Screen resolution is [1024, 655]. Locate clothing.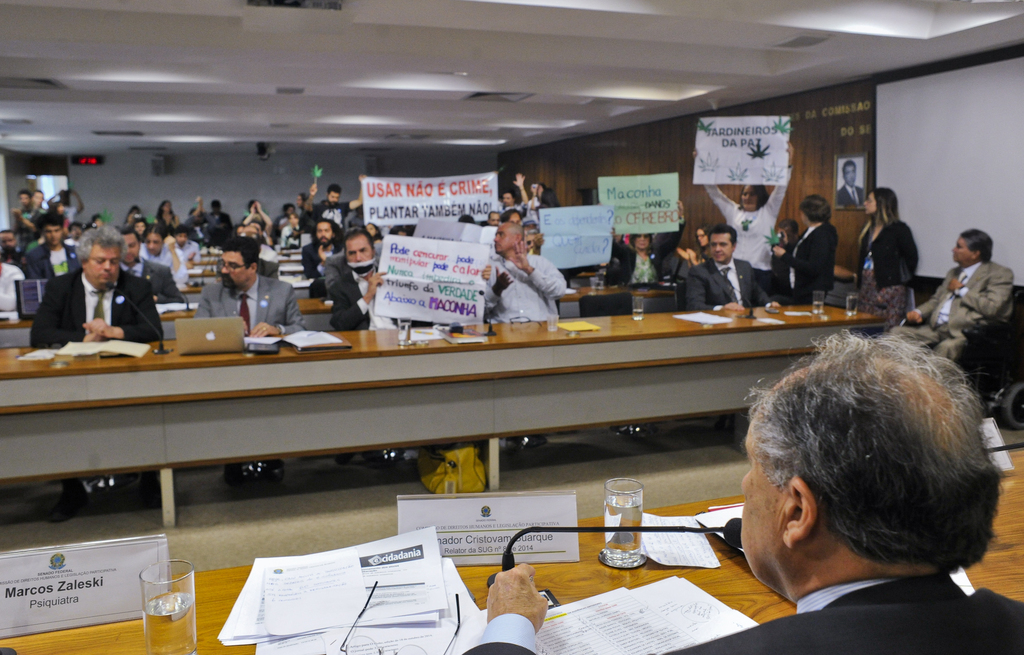
[461, 572, 1023, 654].
